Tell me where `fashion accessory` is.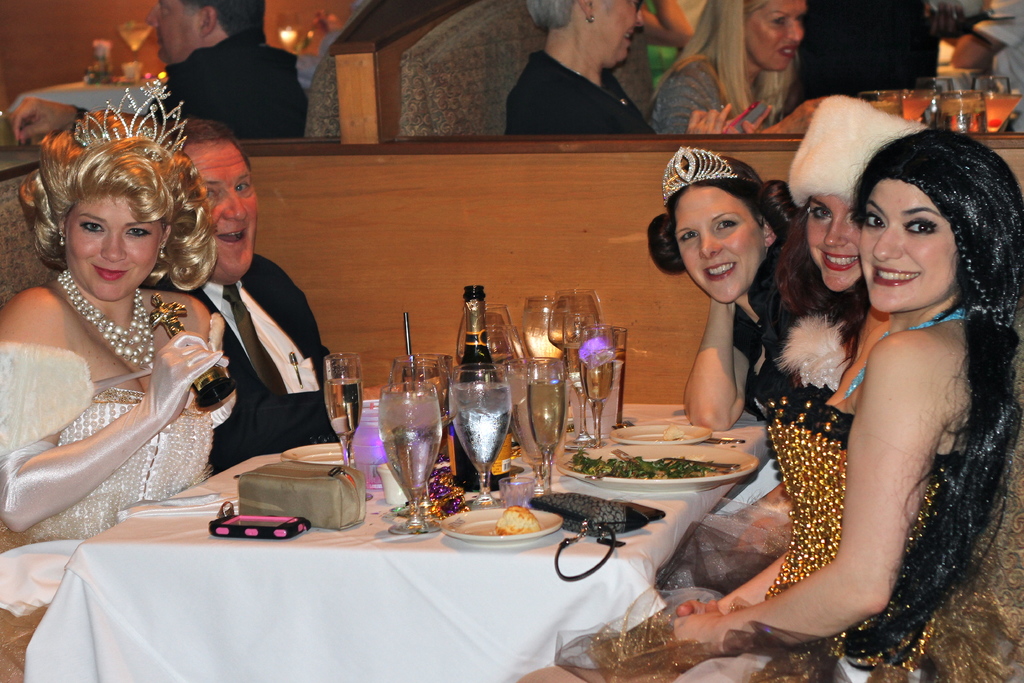
`fashion accessory` is at <region>660, 142, 740, 209</region>.
